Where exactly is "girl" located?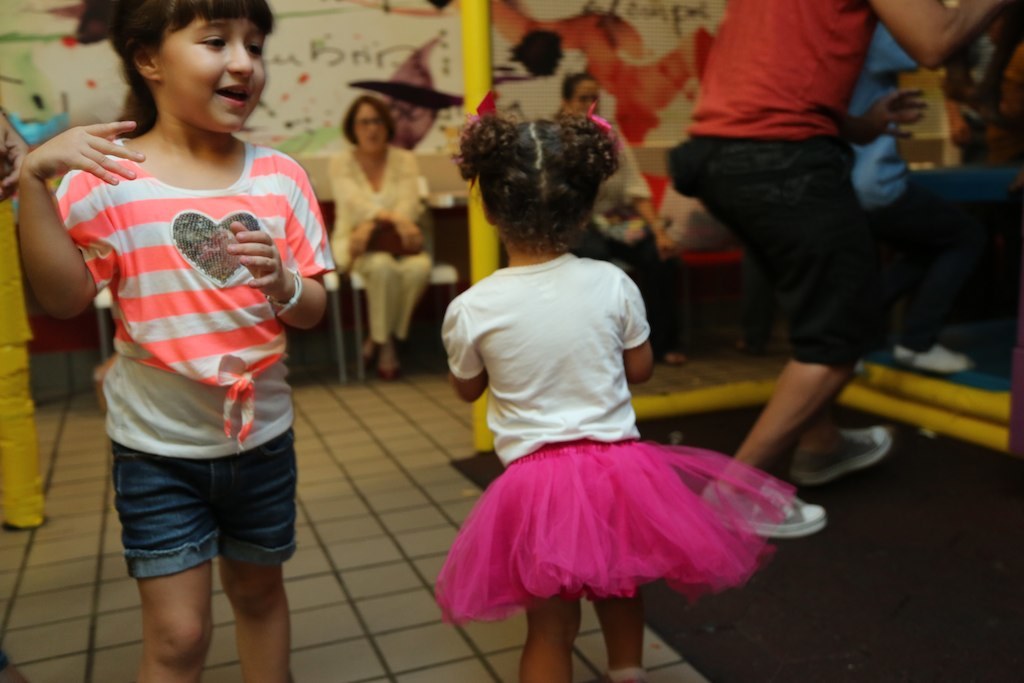
Its bounding box is (x1=26, y1=0, x2=332, y2=682).
